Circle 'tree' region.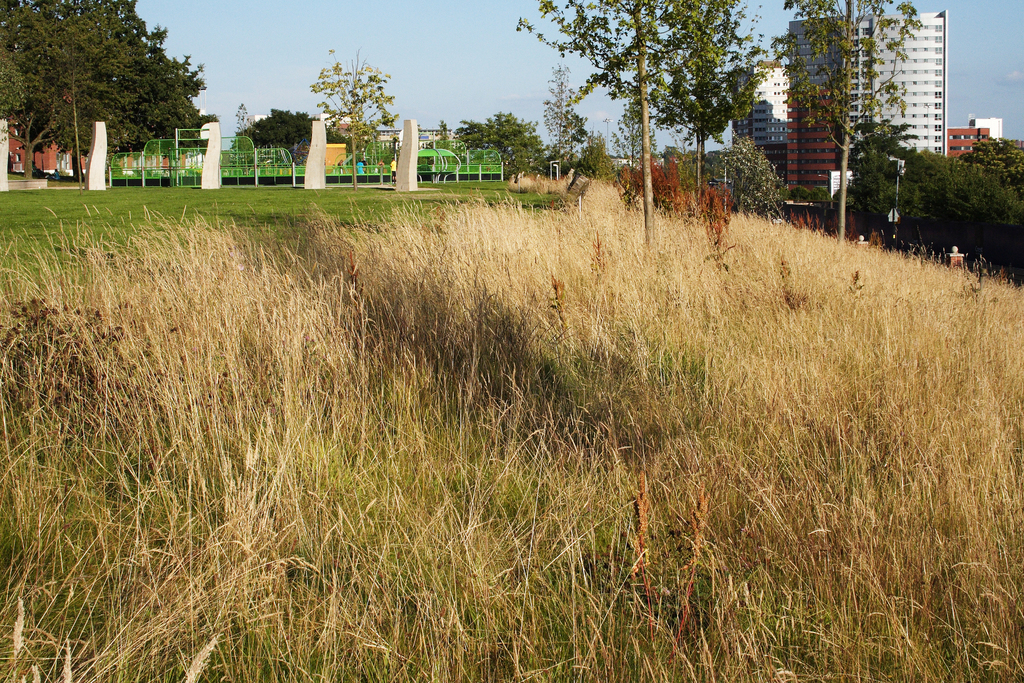
Region: 562,106,588,158.
